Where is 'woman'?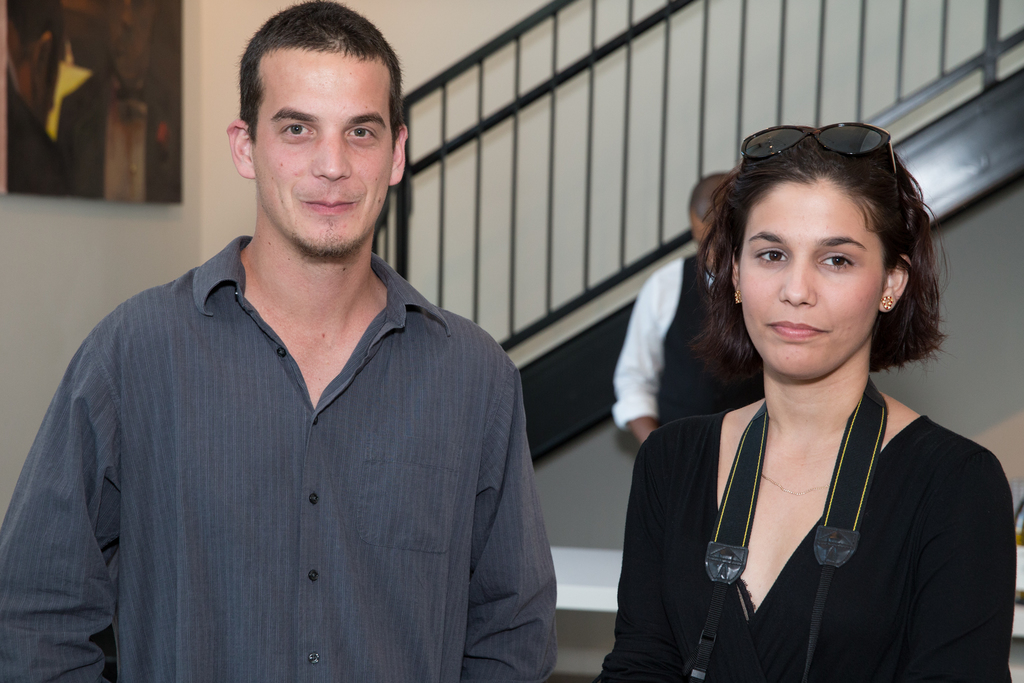
select_region(598, 120, 1023, 682).
